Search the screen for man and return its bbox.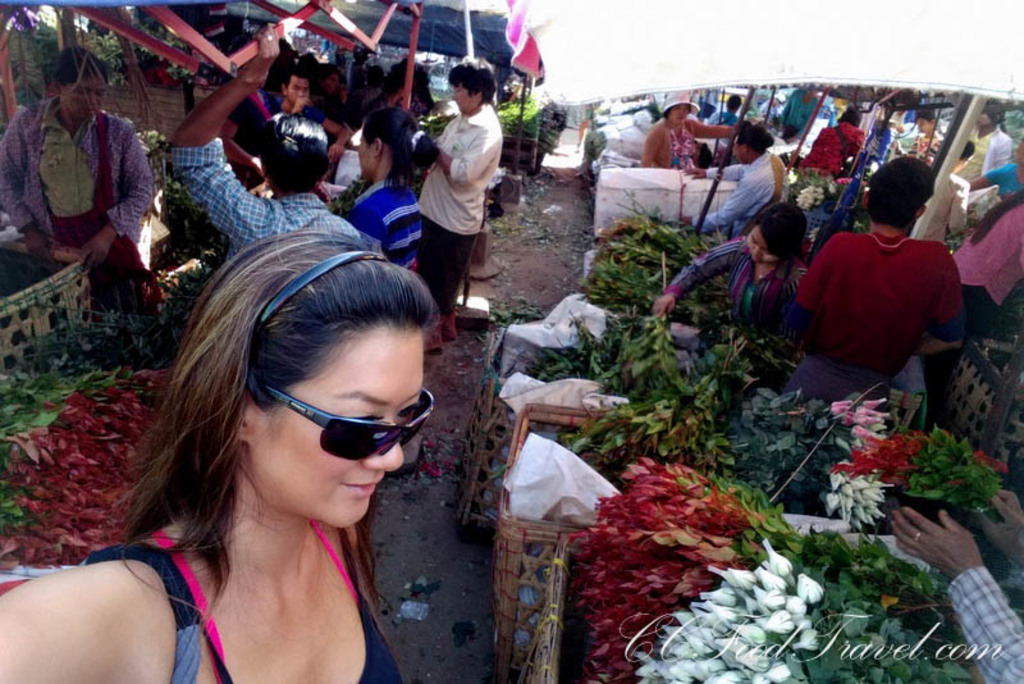
Found: 769 155 963 410.
